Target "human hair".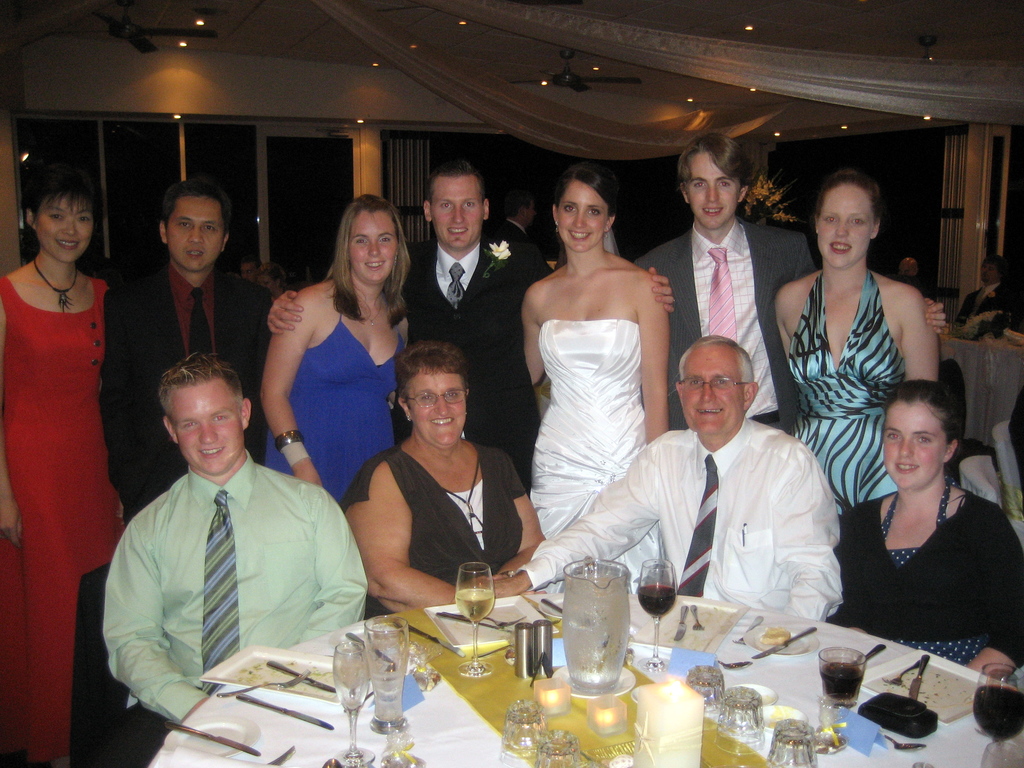
Target region: (x1=146, y1=363, x2=248, y2=445).
